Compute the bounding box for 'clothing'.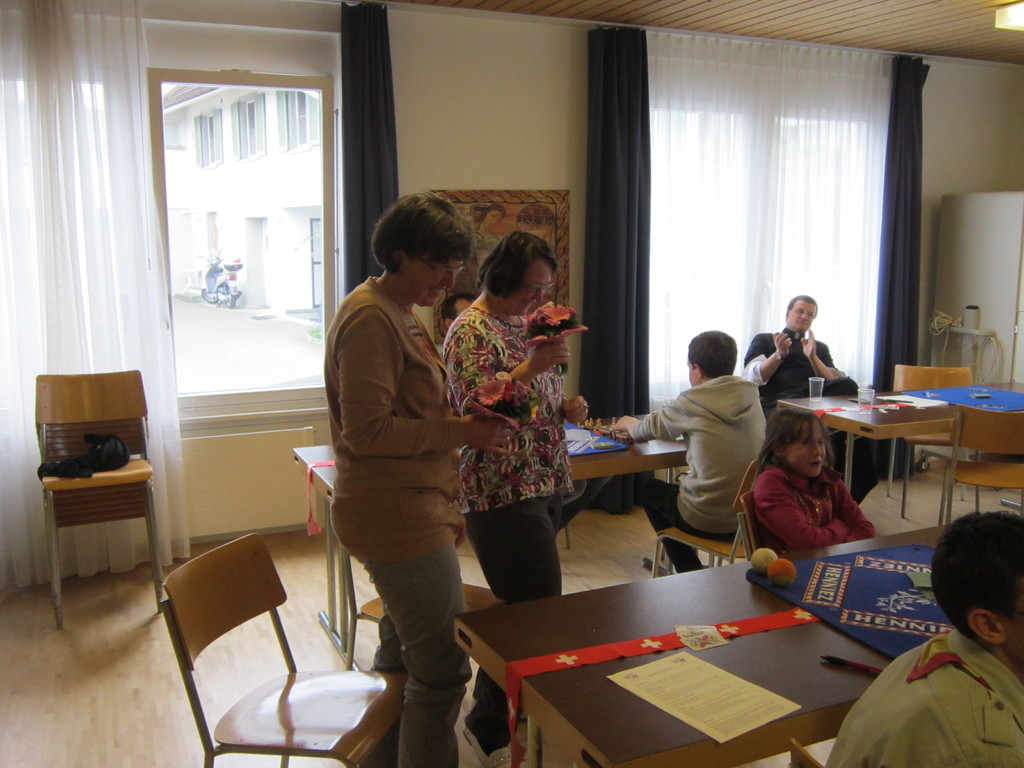
detection(333, 269, 468, 767).
